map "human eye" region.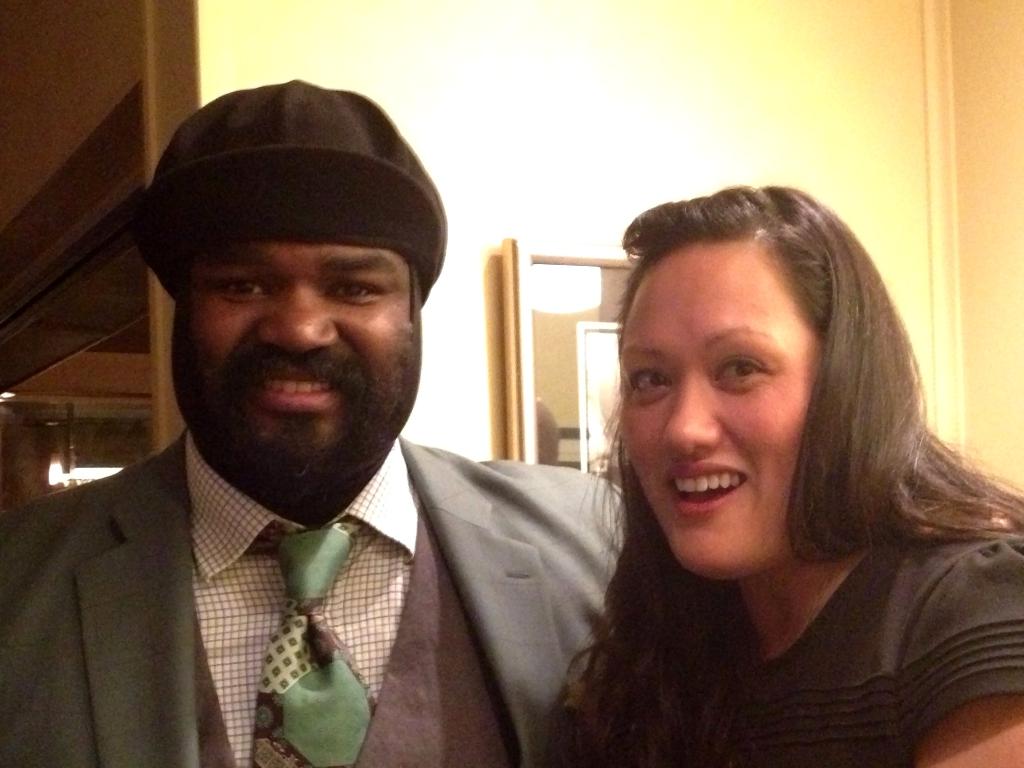
Mapped to BBox(325, 275, 382, 304).
